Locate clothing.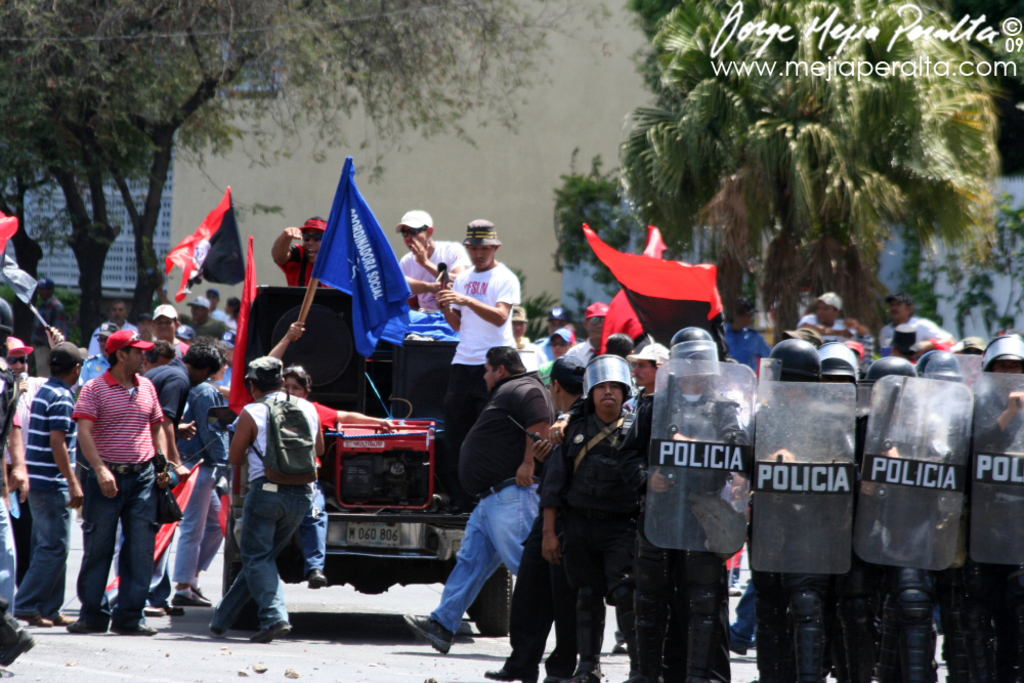
Bounding box: x1=535, y1=337, x2=553, y2=359.
